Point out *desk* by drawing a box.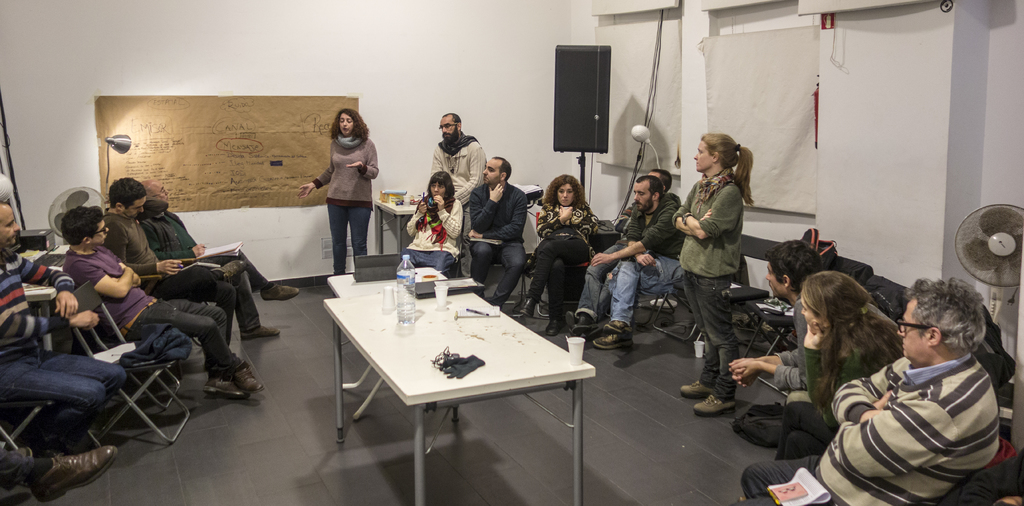
BBox(323, 281, 596, 505).
